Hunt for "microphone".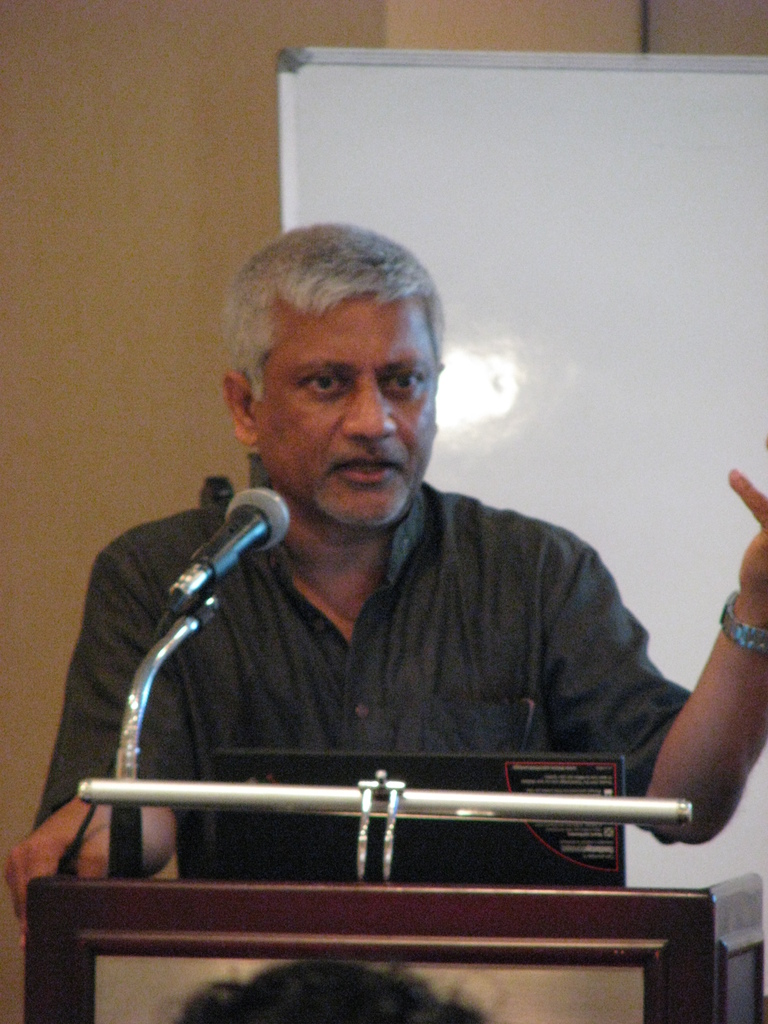
Hunted down at region(165, 486, 300, 619).
